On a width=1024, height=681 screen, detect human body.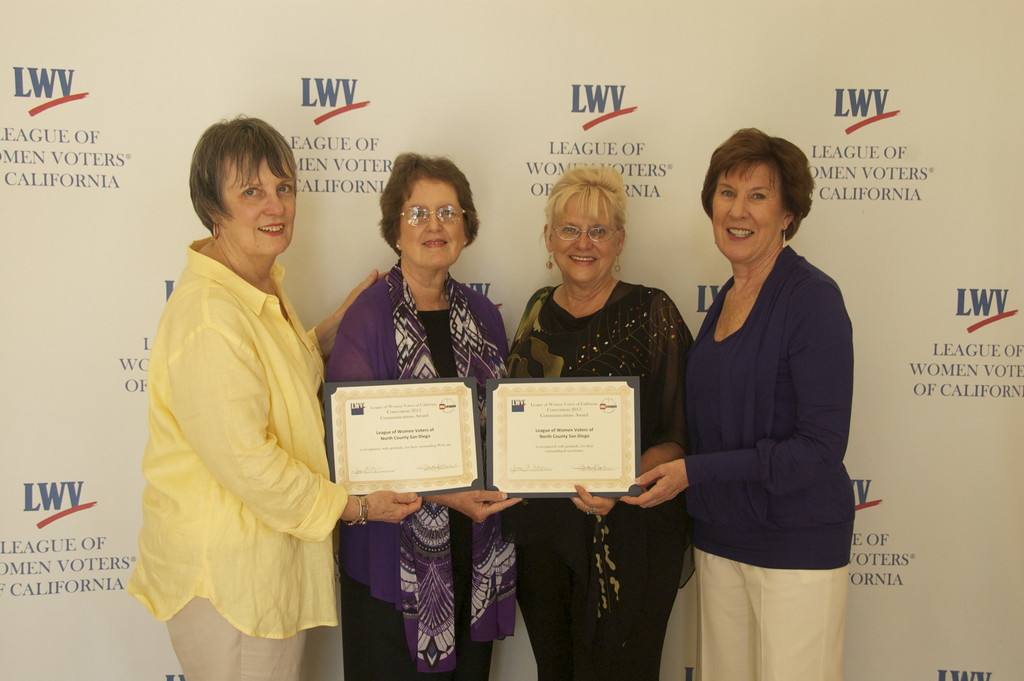
328,149,525,680.
